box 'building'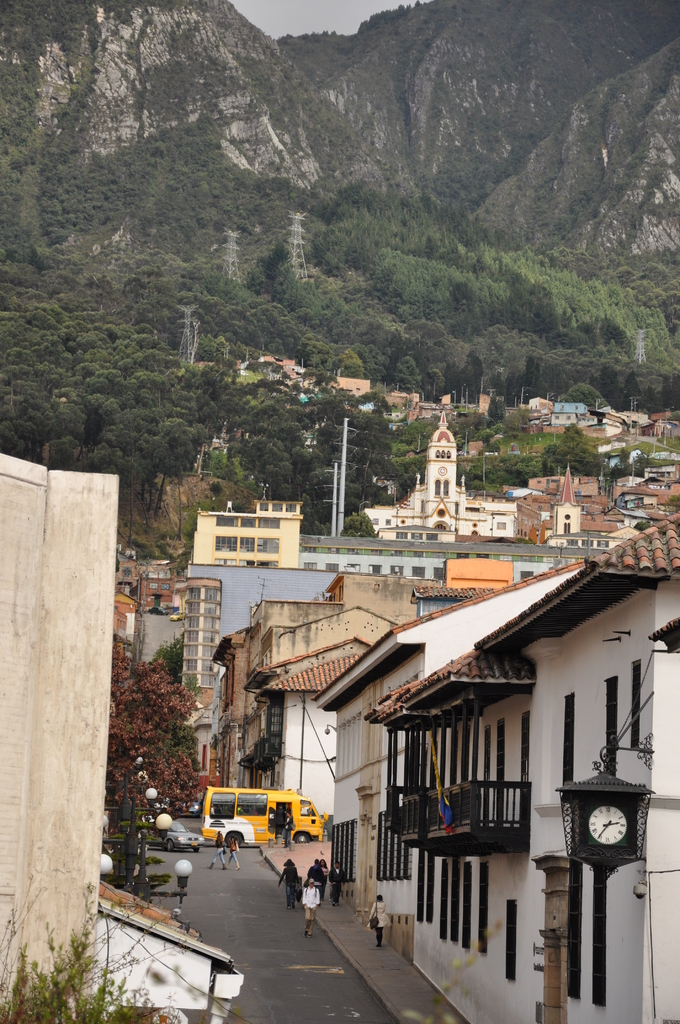
[x1=0, y1=456, x2=247, y2=1023]
